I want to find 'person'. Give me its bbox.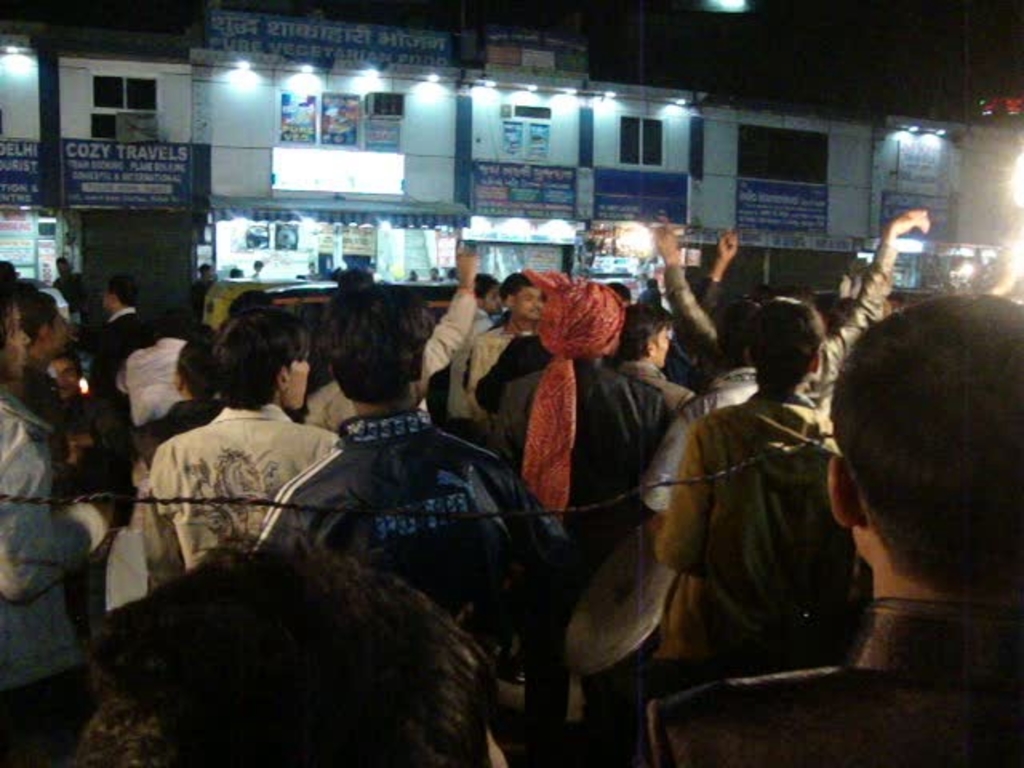
pyautogui.locateOnScreen(245, 272, 578, 752).
